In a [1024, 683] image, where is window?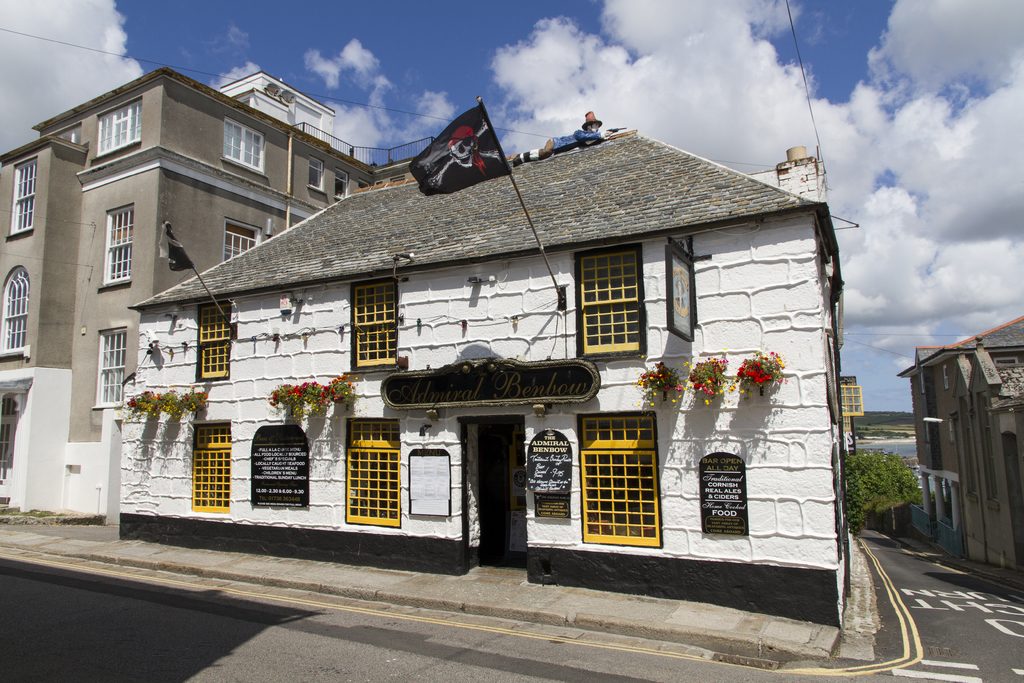
bbox(97, 331, 125, 407).
